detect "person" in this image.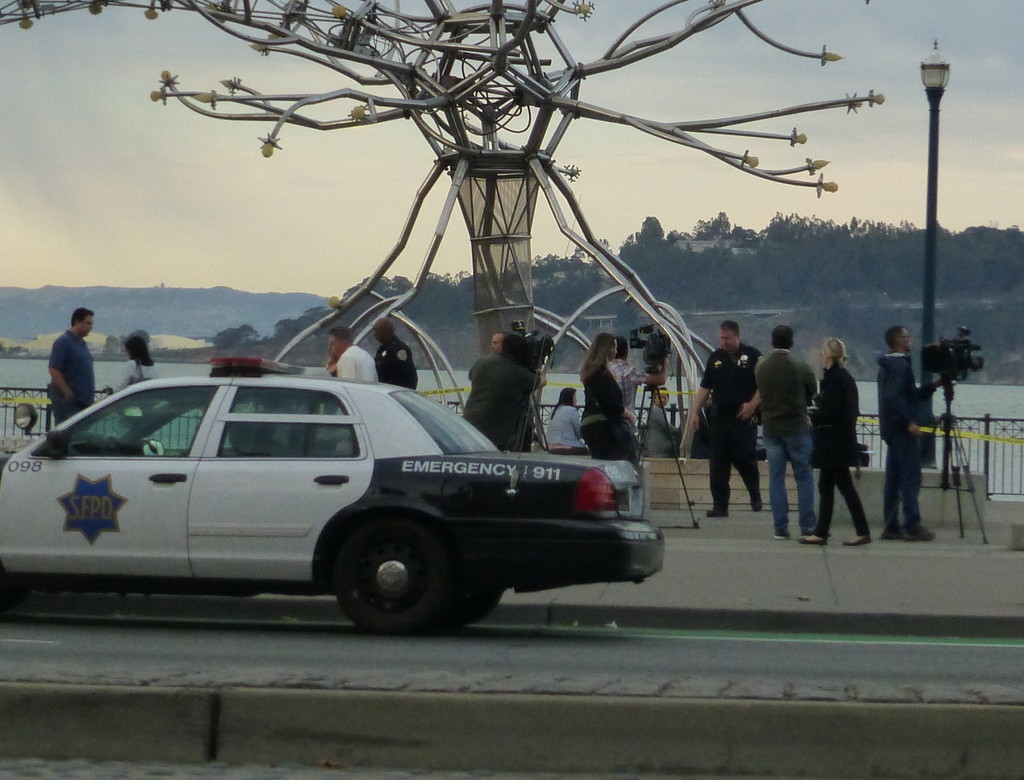
Detection: region(578, 336, 636, 471).
